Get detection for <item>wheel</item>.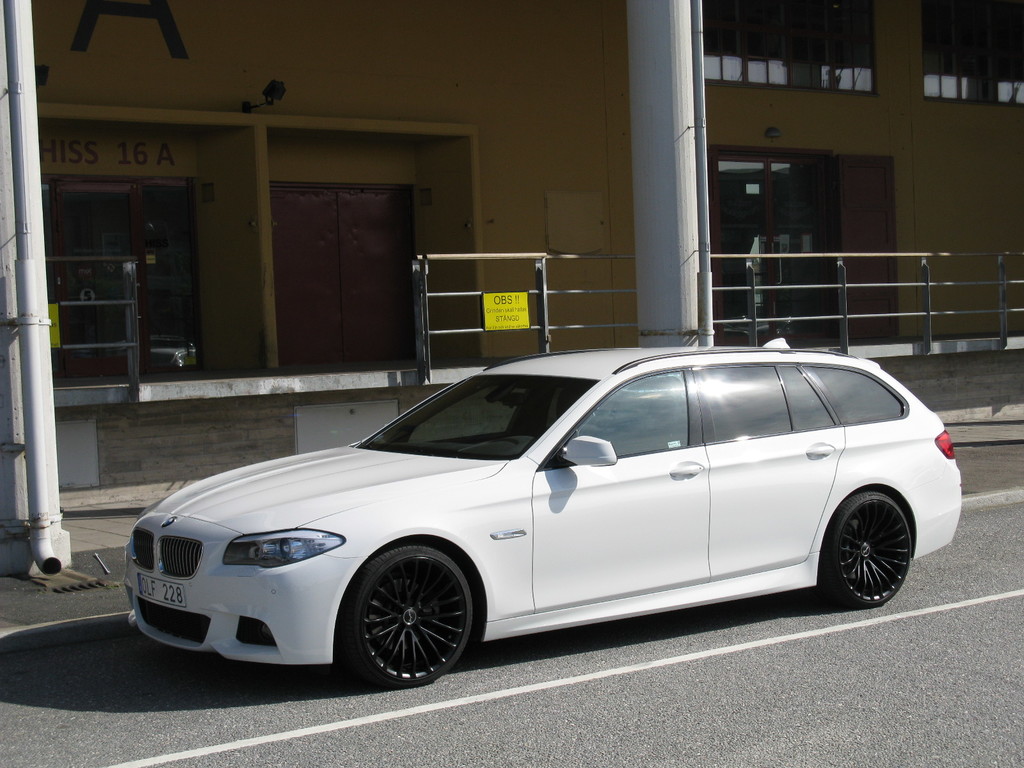
Detection: l=826, t=490, r=913, b=605.
